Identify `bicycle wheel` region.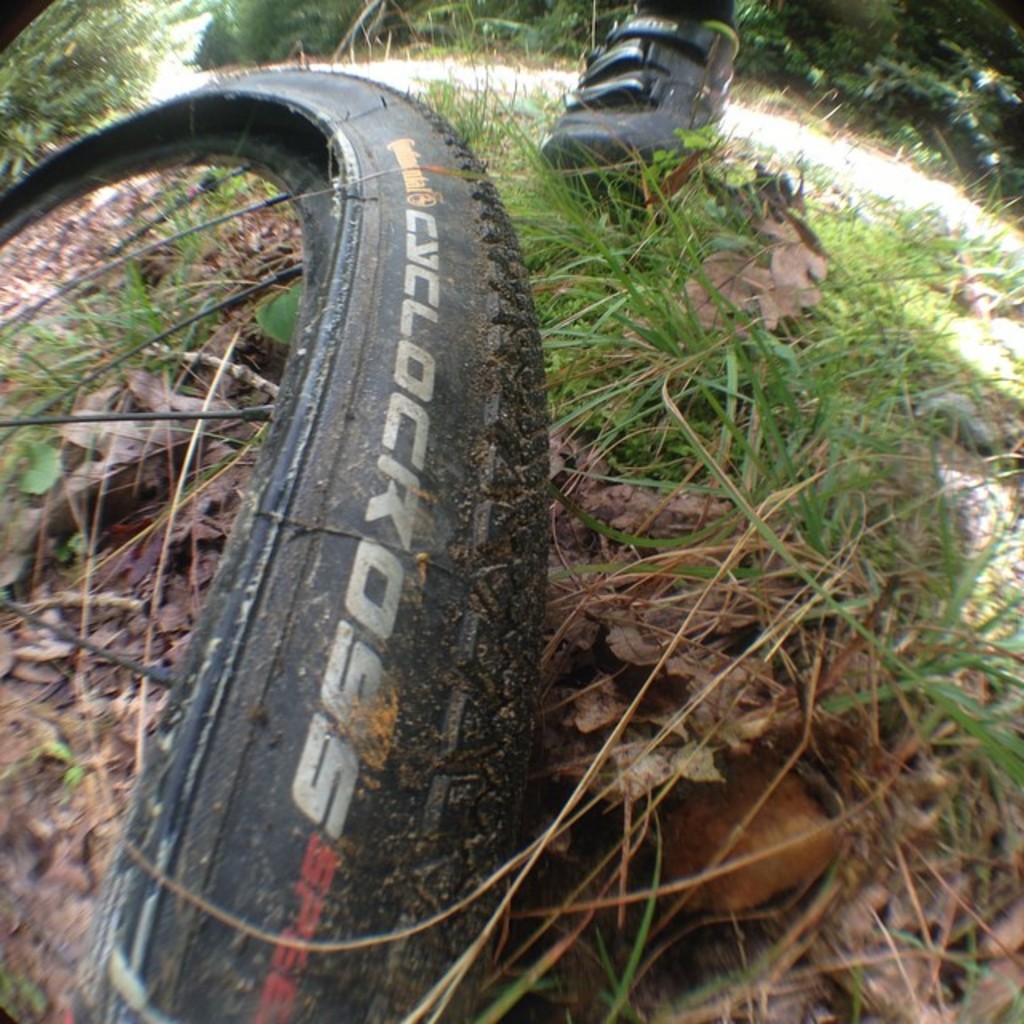
Region: [21, 69, 483, 848].
